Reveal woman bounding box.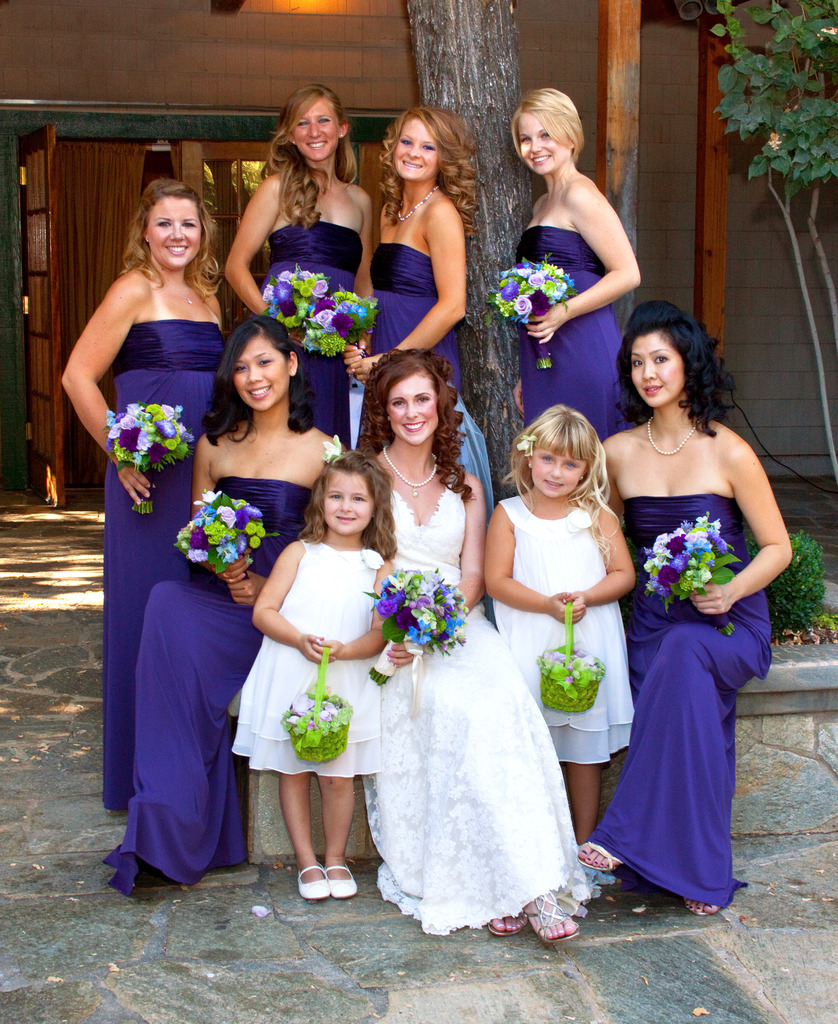
Revealed: locate(104, 316, 351, 900).
